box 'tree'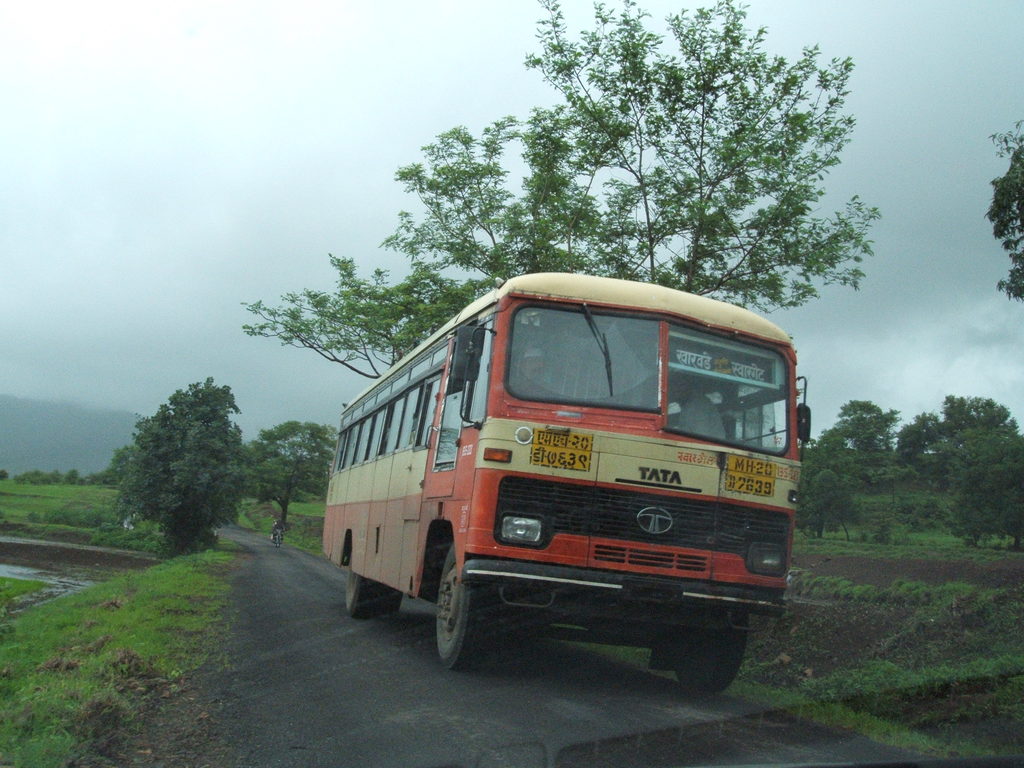
975 116 1023 308
